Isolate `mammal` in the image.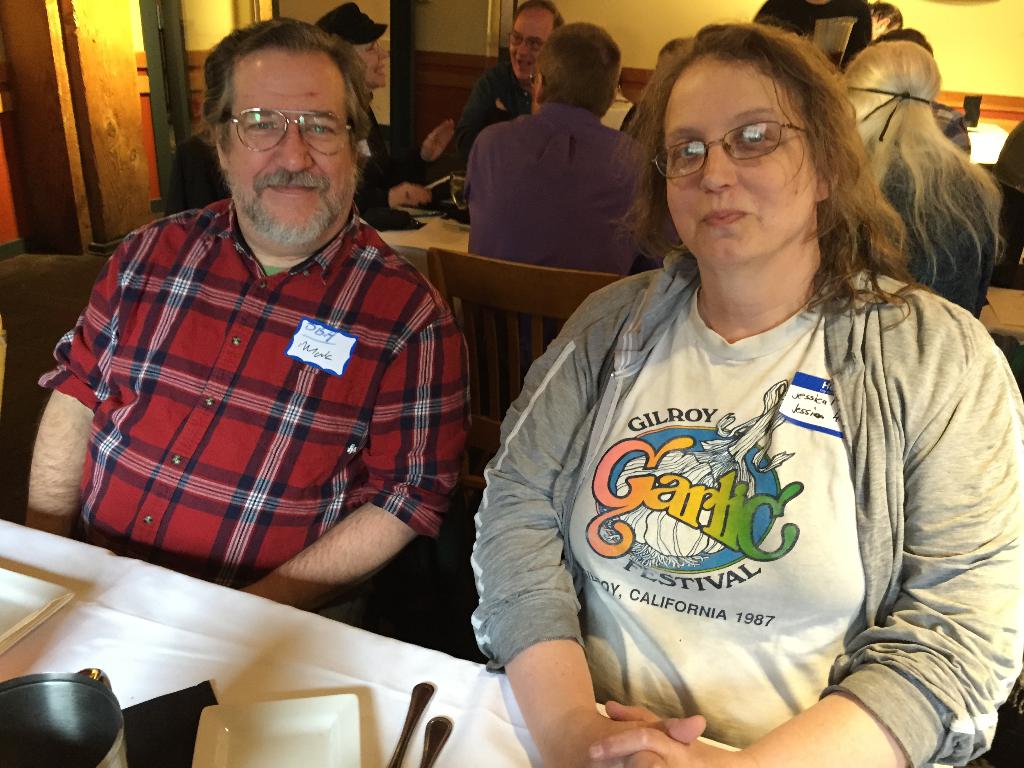
Isolated region: left=836, top=38, right=1005, bottom=319.
